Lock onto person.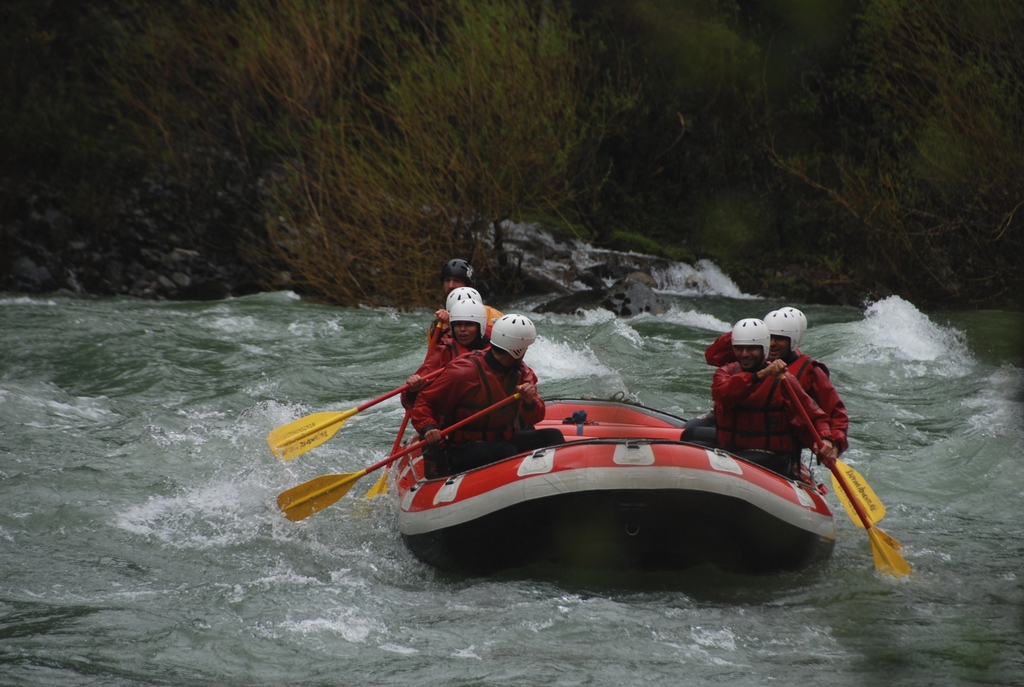
Locked: x1=712 y1=321 x2=829 y2=476.
